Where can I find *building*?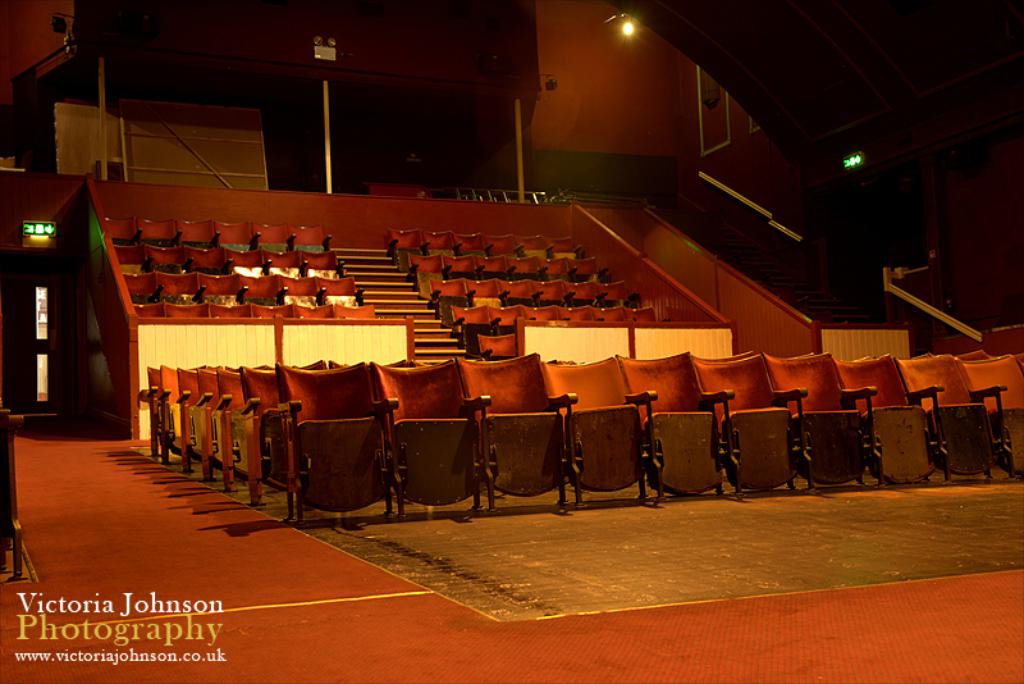
You can find it at BBox(0, 0, 1023, 683).
